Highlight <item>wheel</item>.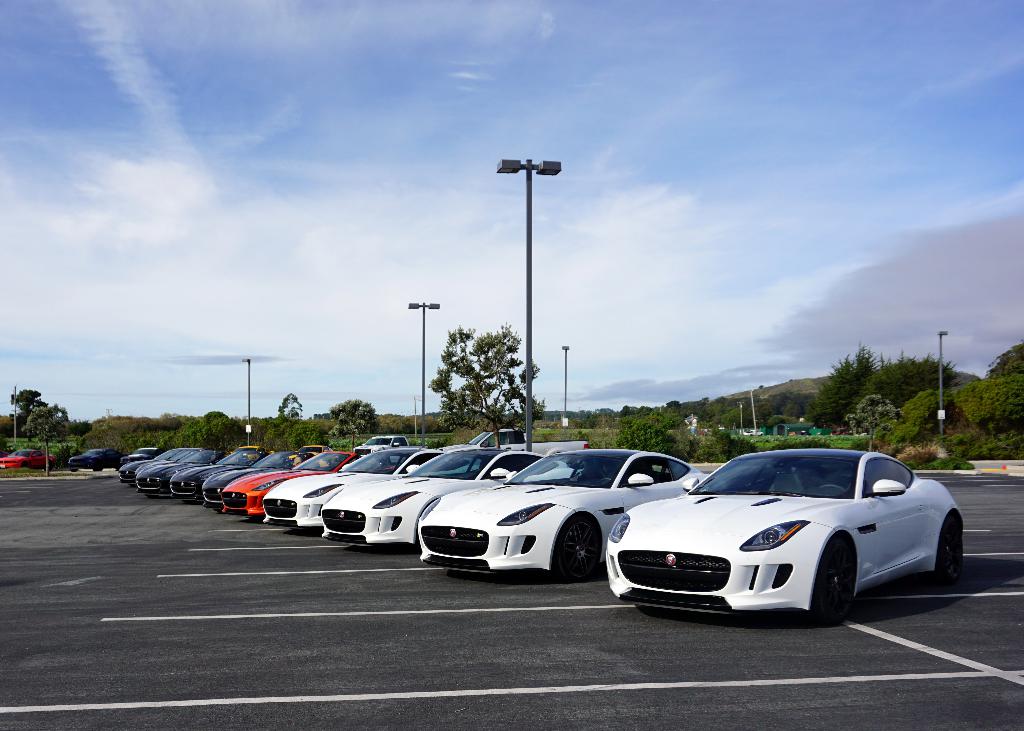
Highlighted region: (x1=93, y1=463, x2=102, y2=472).
